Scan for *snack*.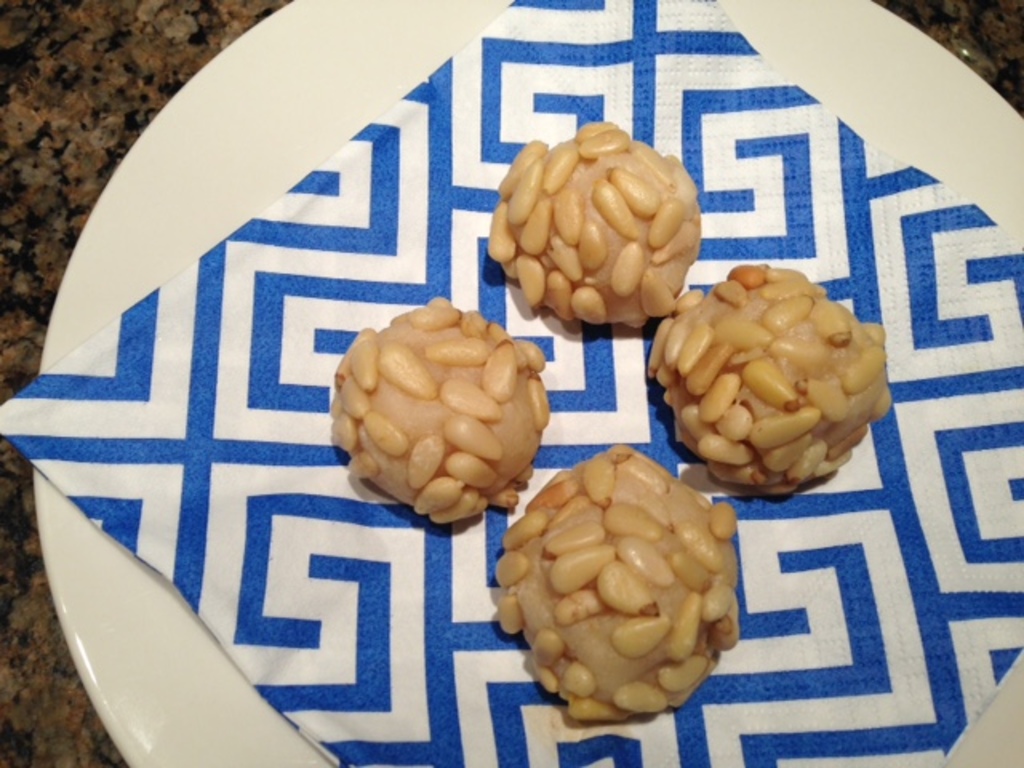
Scan result: bbox(496, 445, 738, 725).
